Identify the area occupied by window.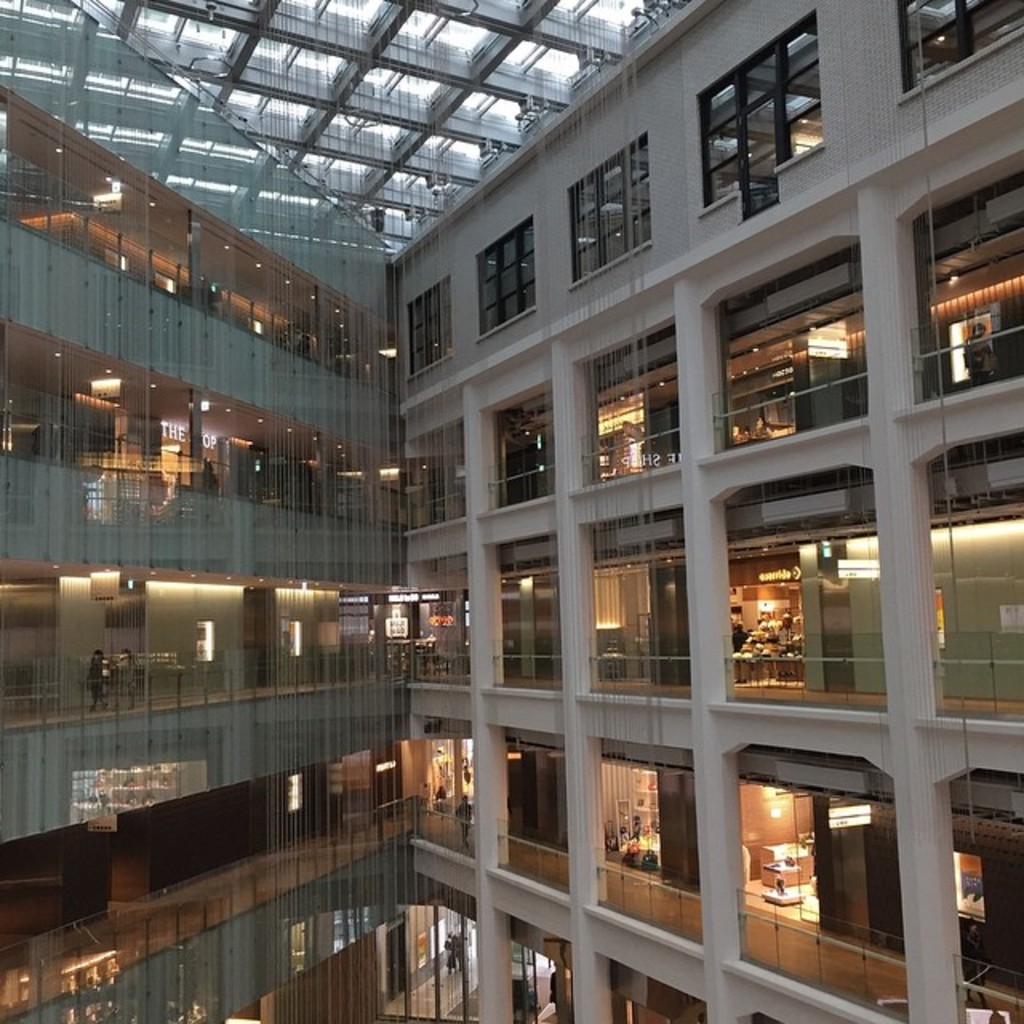
Area: l=405, t=558, r=475, b=690.
